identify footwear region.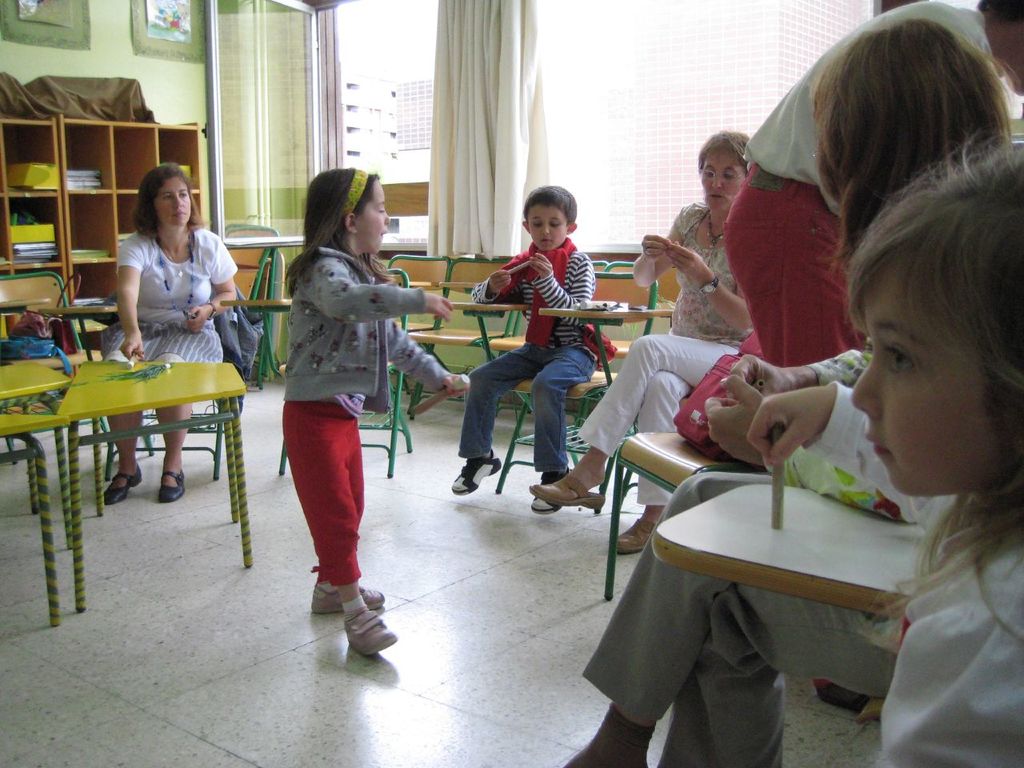
Region: (left=161, top=468, right=186, bottom=502).
